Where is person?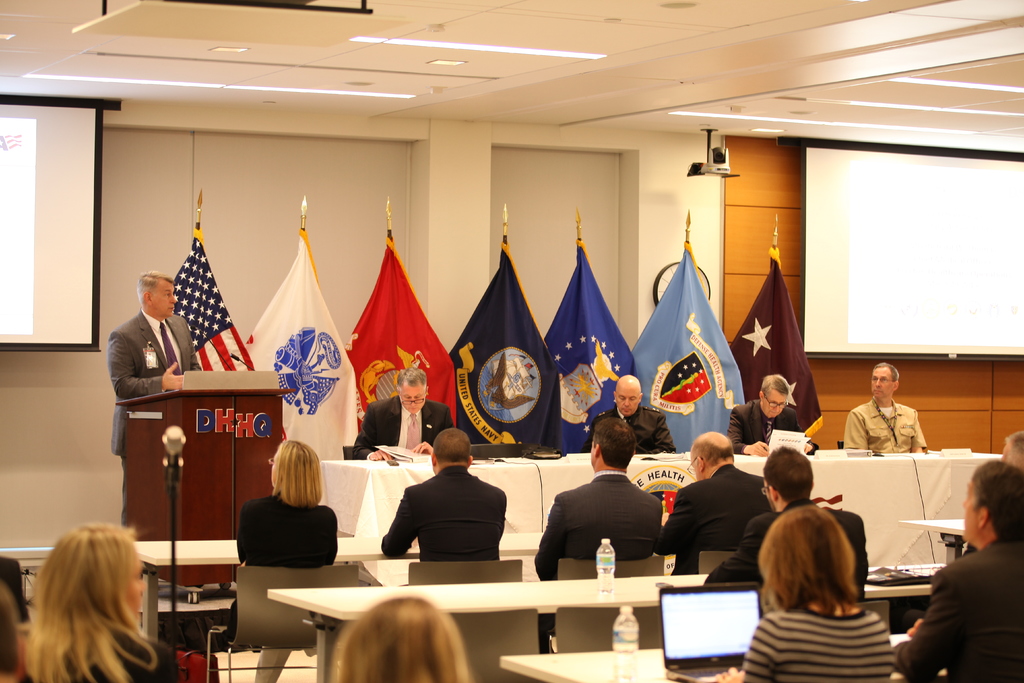
{"x1": 330, "y1": 583, "x2": 474, "y2": 682}.
